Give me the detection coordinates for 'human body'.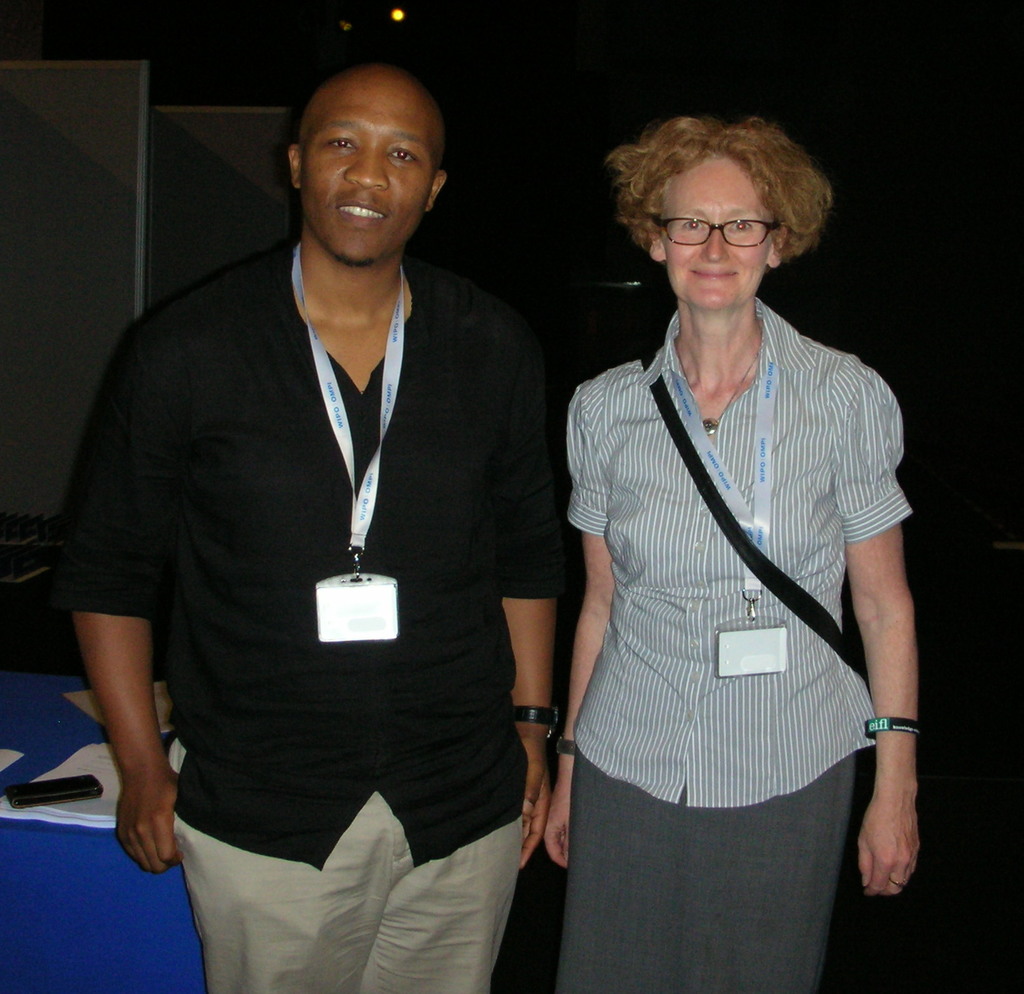
538:124:933:976.
